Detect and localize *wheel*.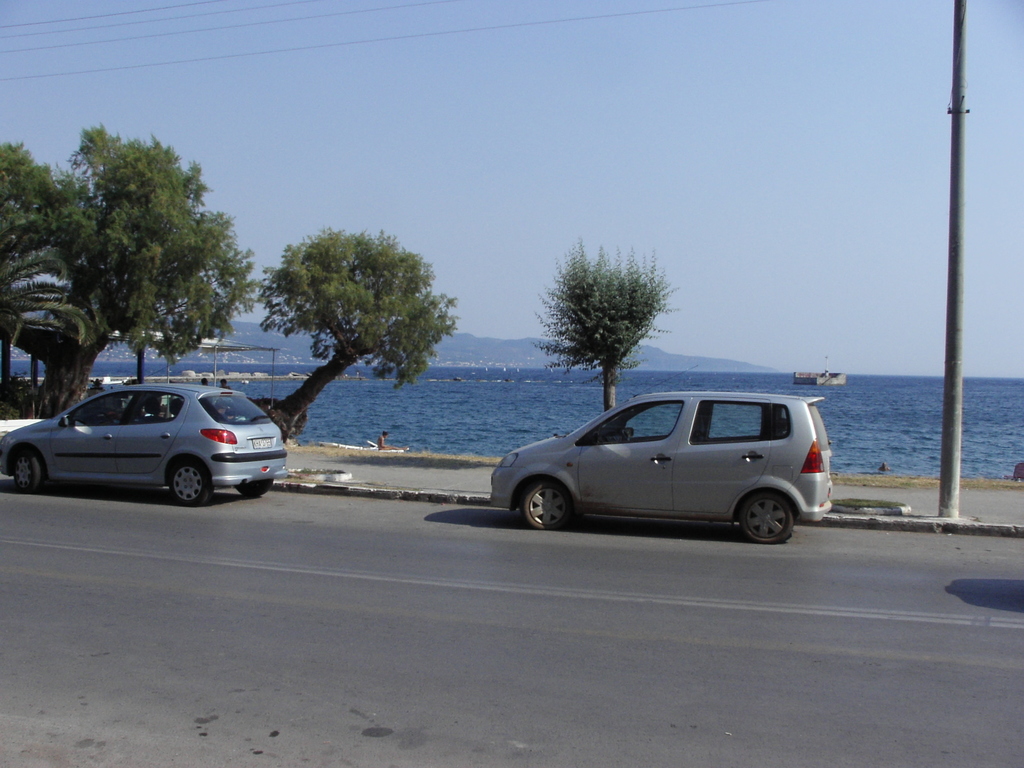
Localized at {"x1": 231, "y1": 481, "x2": 272, "y2": 499}.
